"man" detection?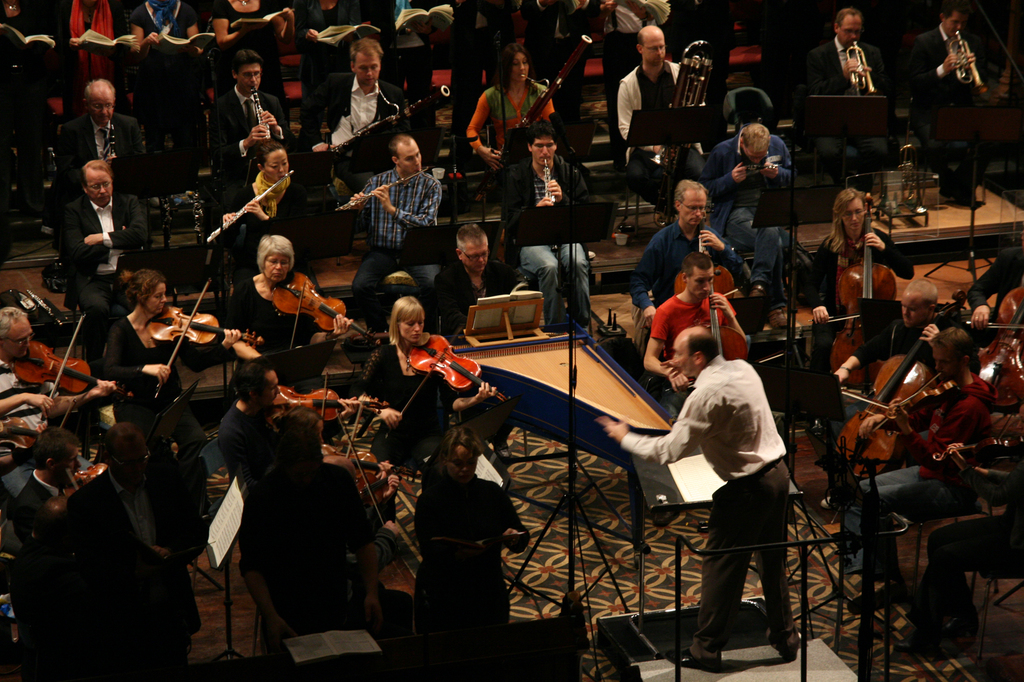
bbox(797, 1, 892, 150)
